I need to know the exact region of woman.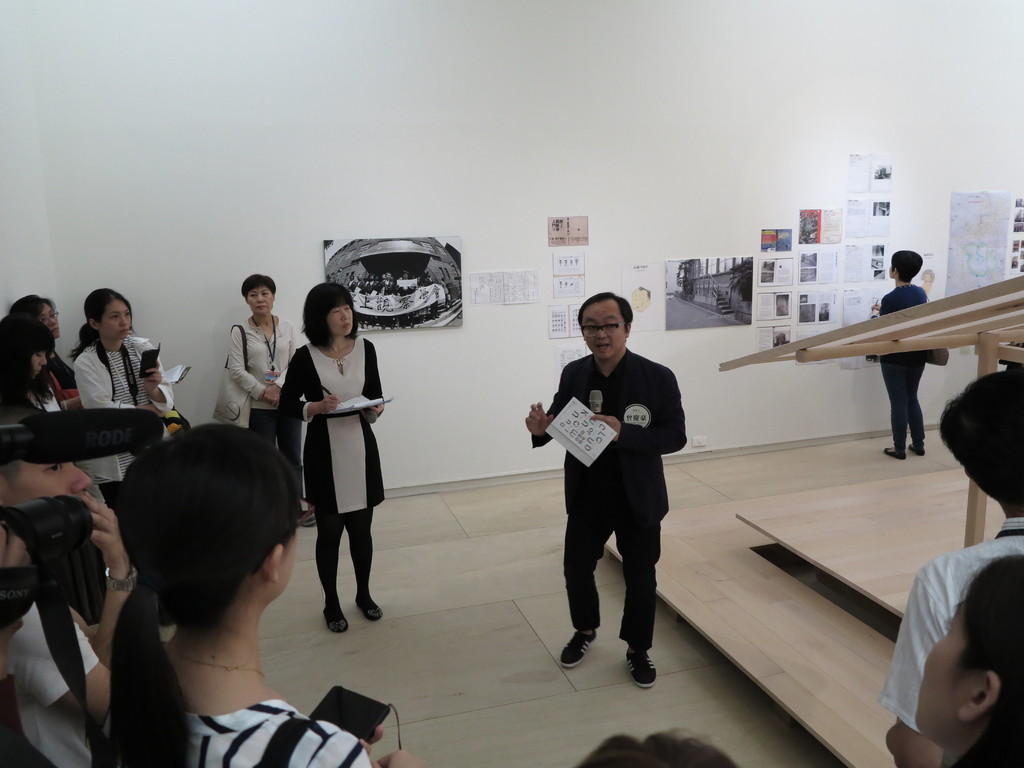
Region: BBox(8, 291, 88, 391).
